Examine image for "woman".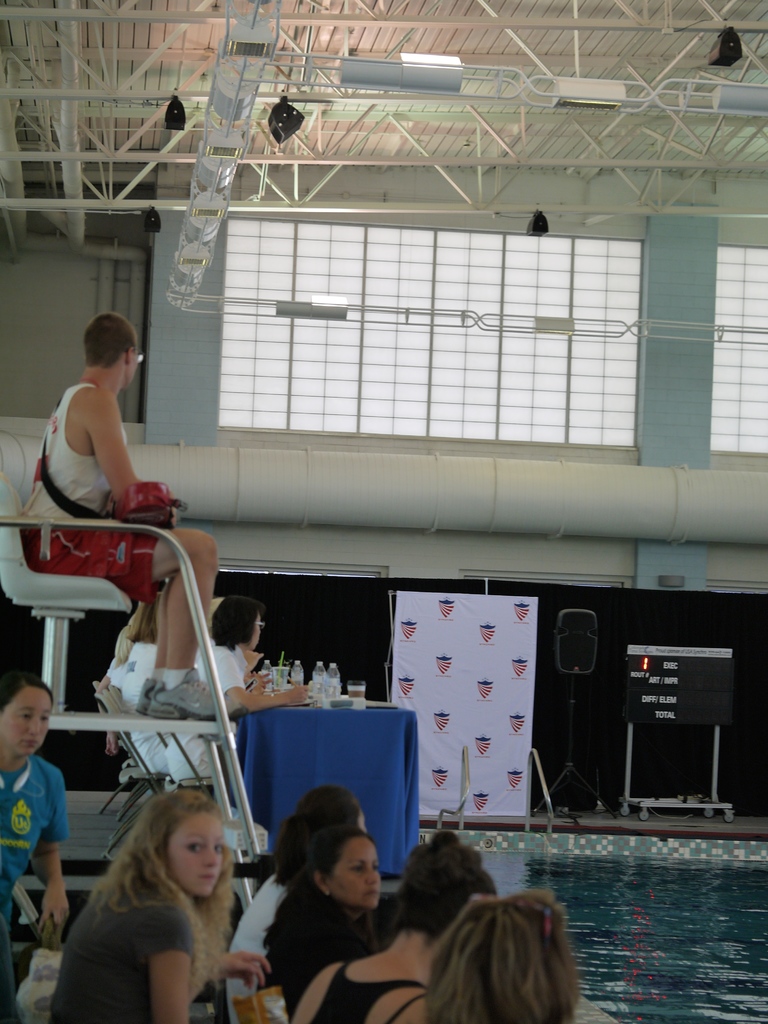
Examination result: l=287, t=825, r=506, b=1023.
